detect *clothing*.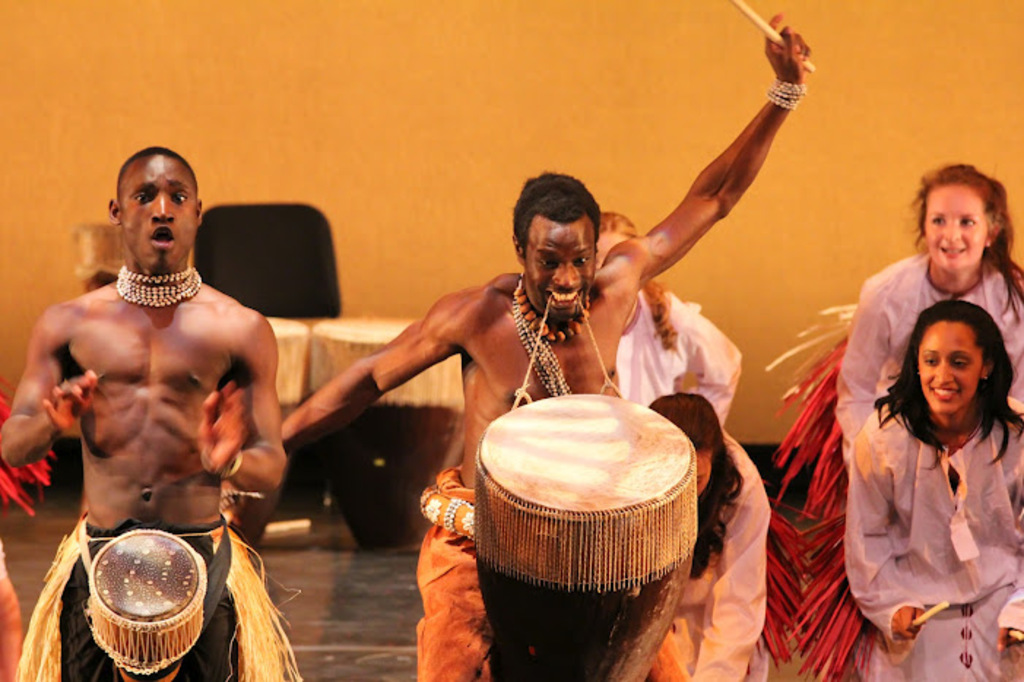
Detected at <box>668,428,776,681</box>.
